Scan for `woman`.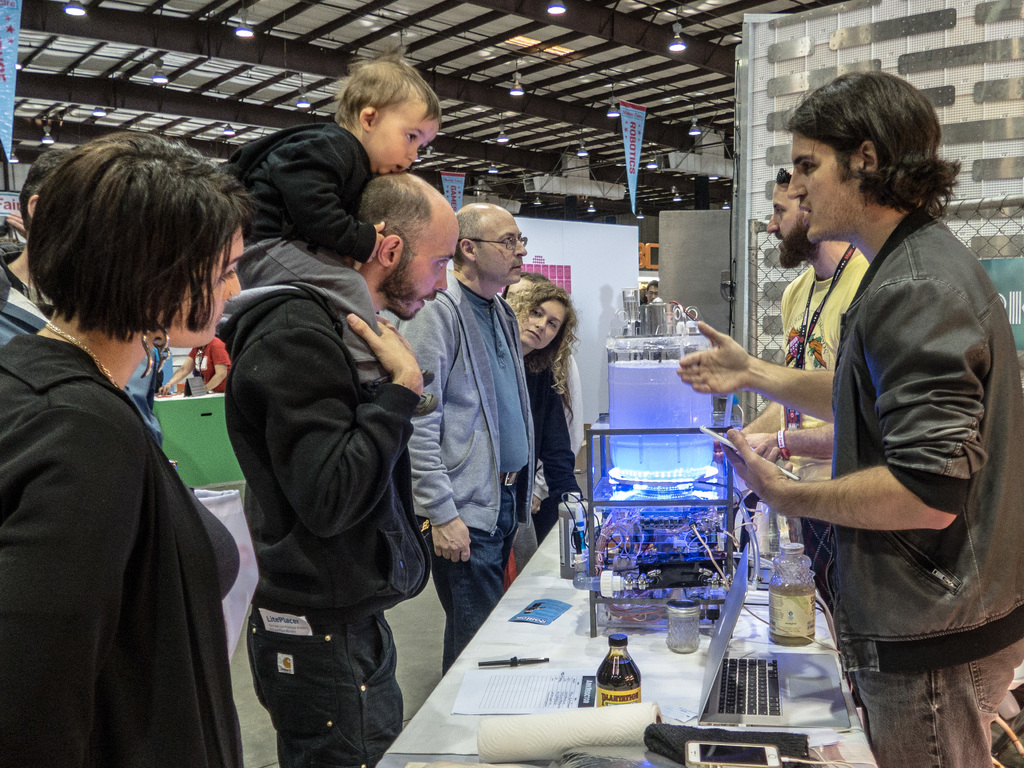
Scan result: Rect(8, 132, 257, 752).
